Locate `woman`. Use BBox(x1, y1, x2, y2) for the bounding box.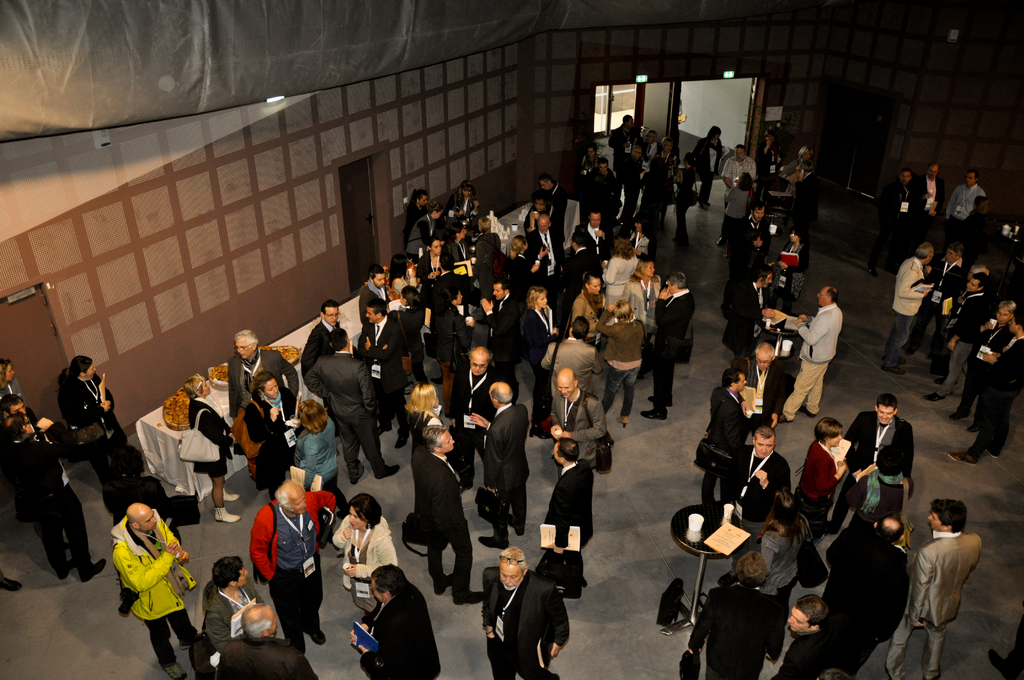
BBox(947, 298, 1012, 432).
